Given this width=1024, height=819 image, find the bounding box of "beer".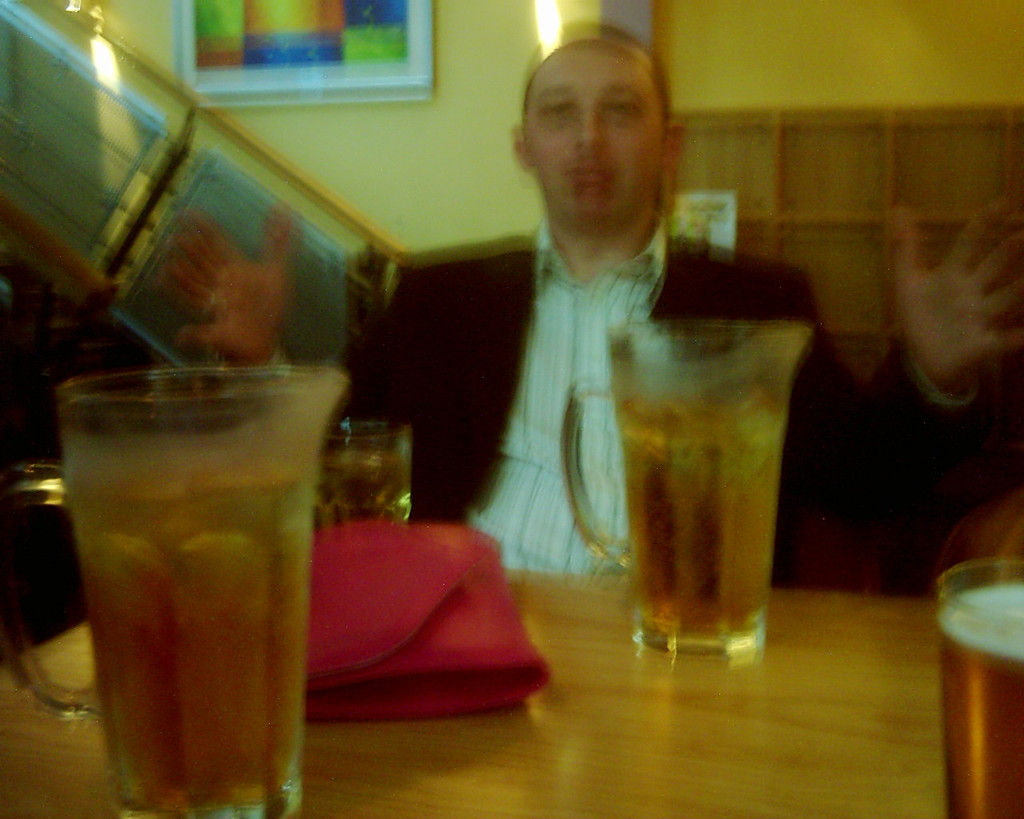
<box>917,557,1023,818</box>.
